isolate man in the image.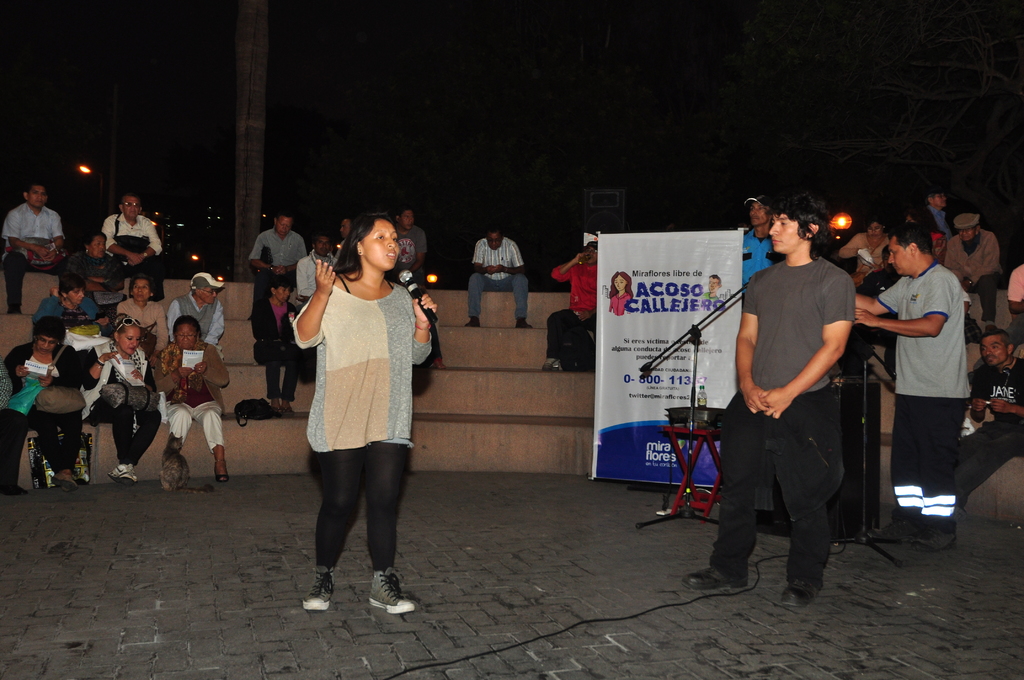
Isolated region: [854,221,977,556].
